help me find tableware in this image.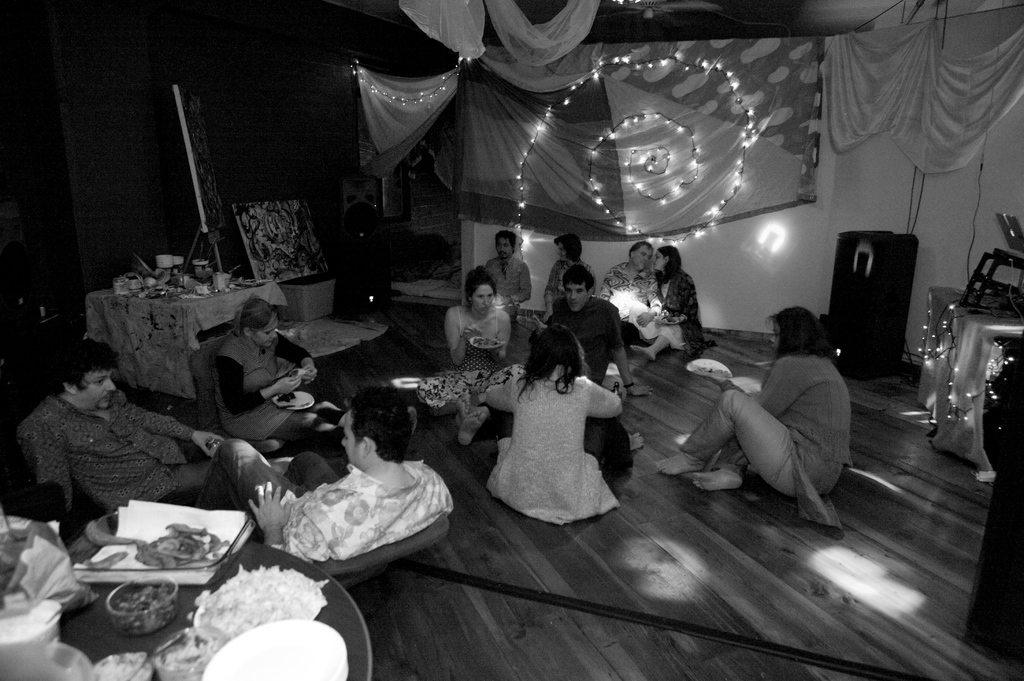
Found it: 471:338:506:352.
